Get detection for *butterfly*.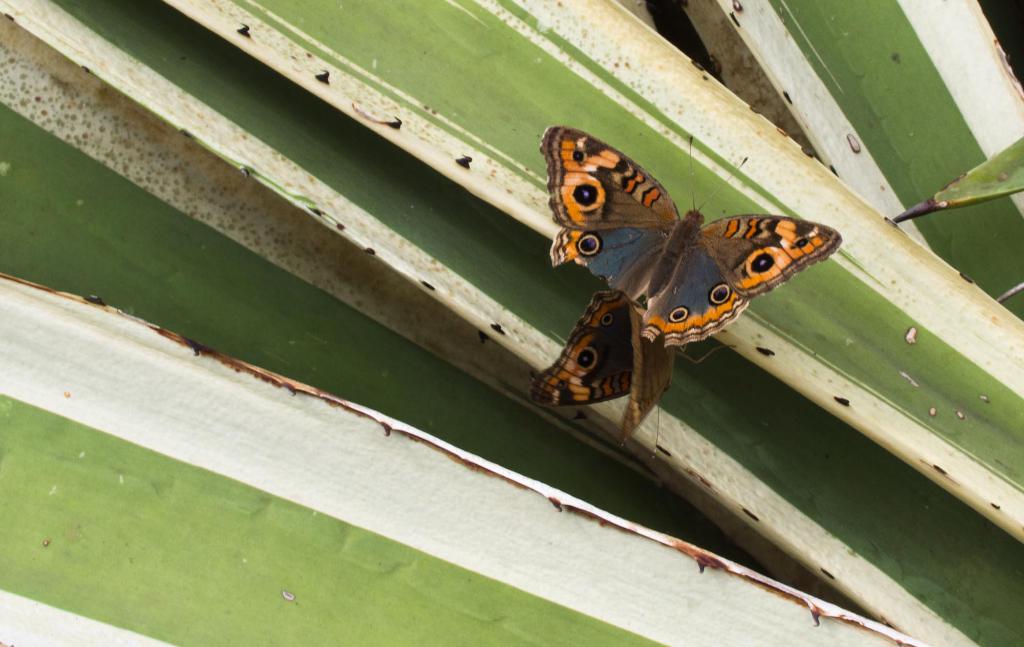
Detection: 531/125/844/447.
